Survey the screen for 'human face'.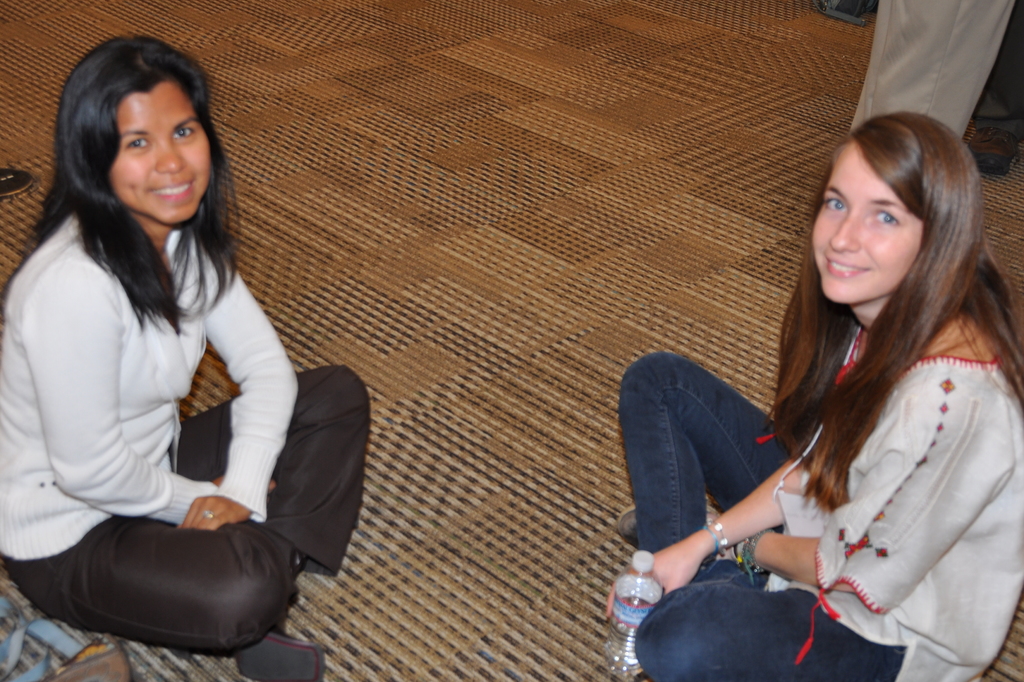
Survey found: rect(810, 145, 924, 304).
